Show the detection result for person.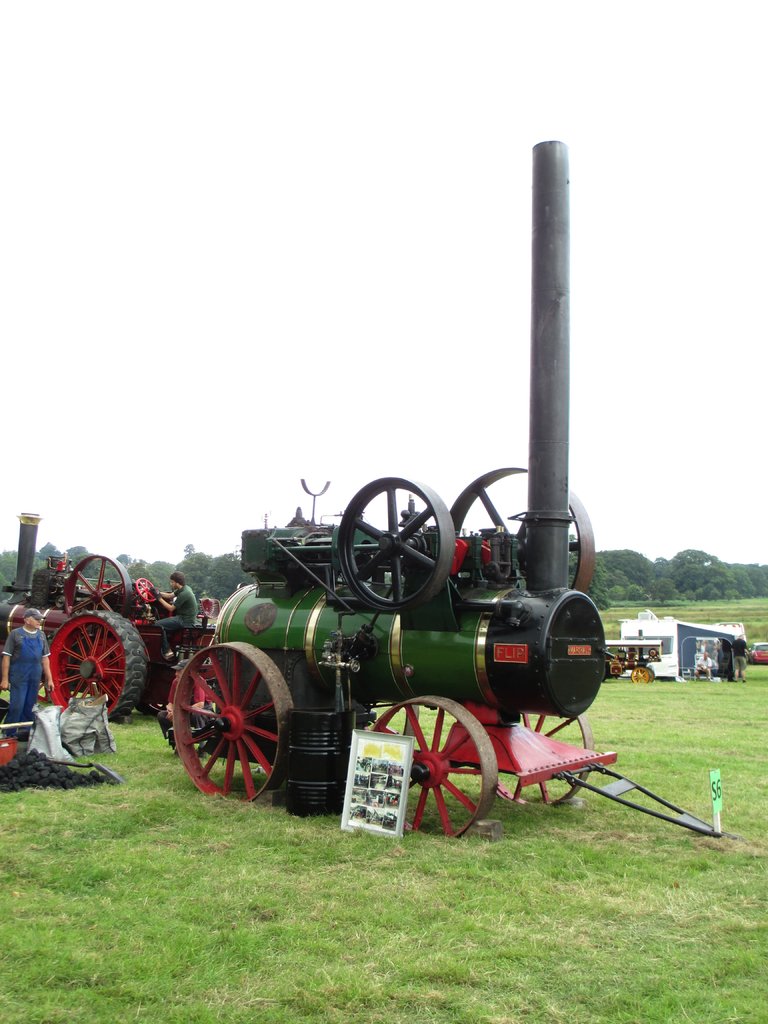
pyautogui.locateOnScreen(0, 604, 54, 730).
